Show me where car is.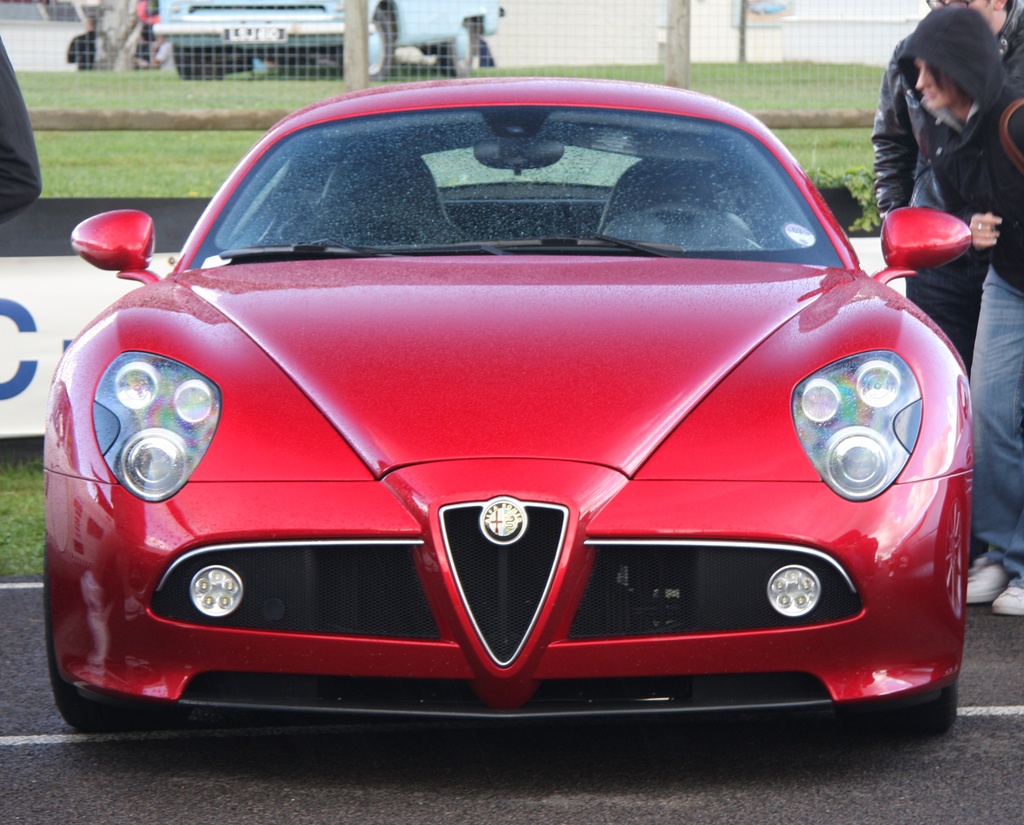
car is at left=42, top=67, right=986, bottom=735.
